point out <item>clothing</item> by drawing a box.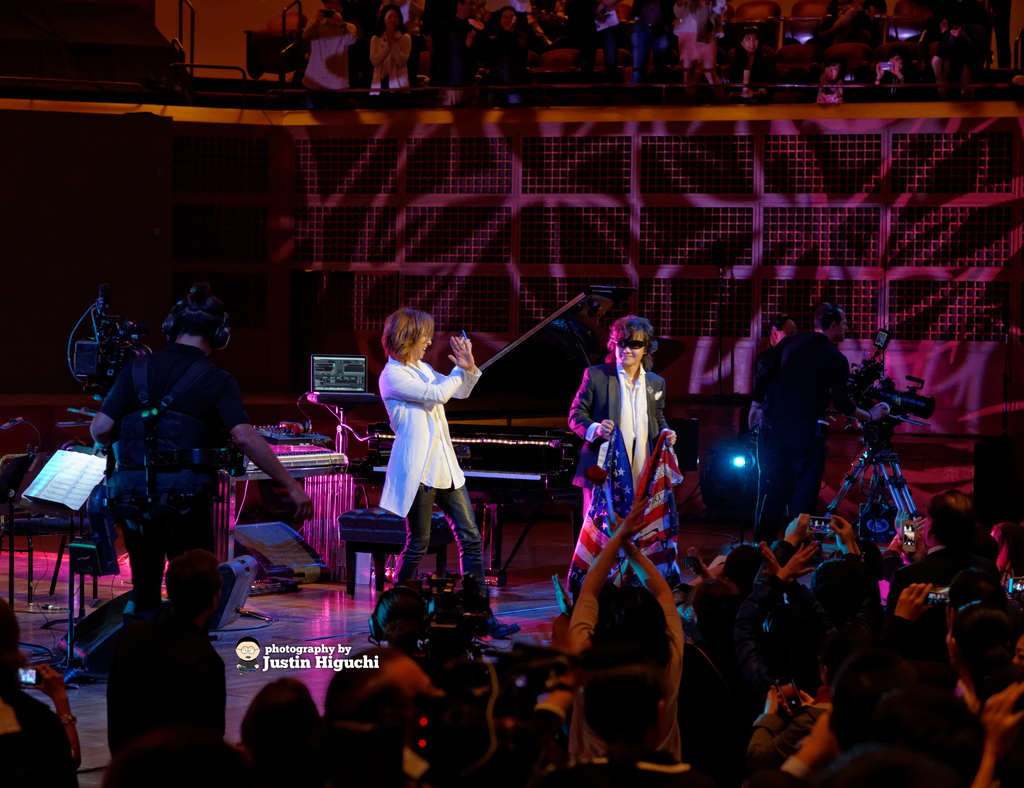
bbox=(869, 74, 906, 97).
